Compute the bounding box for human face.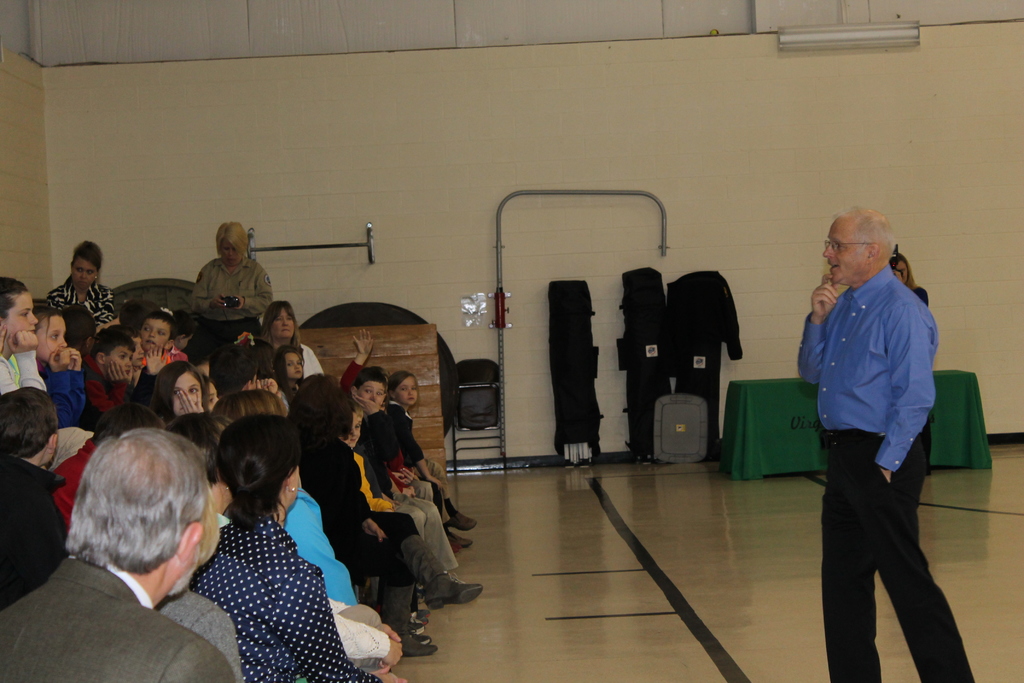
[x1=143, y1=315, x2=168, y2=353].
